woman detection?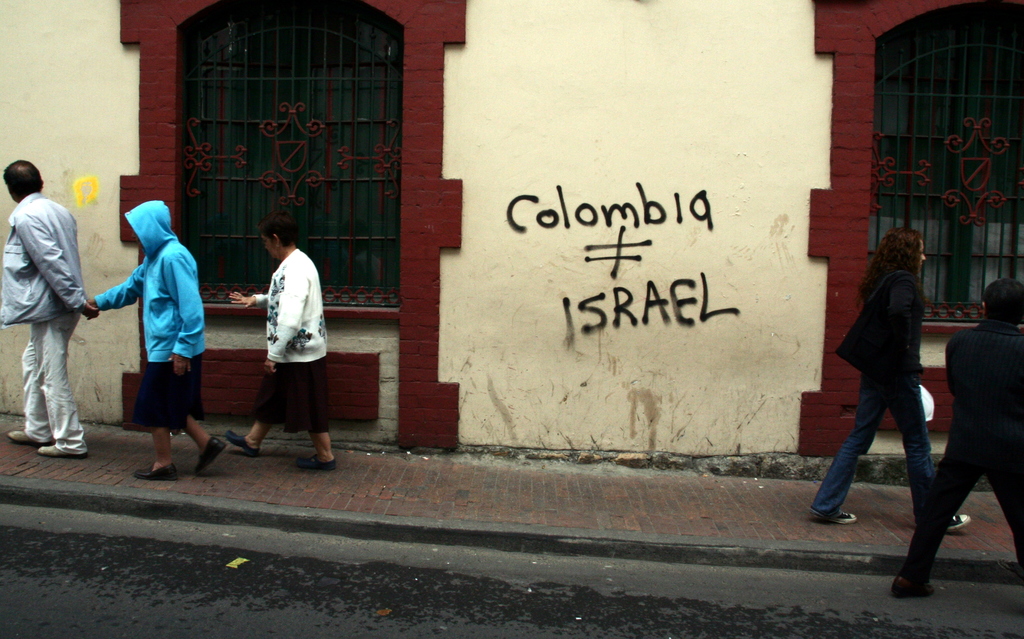
[left=218, top=210, right=340, bottom=474]
